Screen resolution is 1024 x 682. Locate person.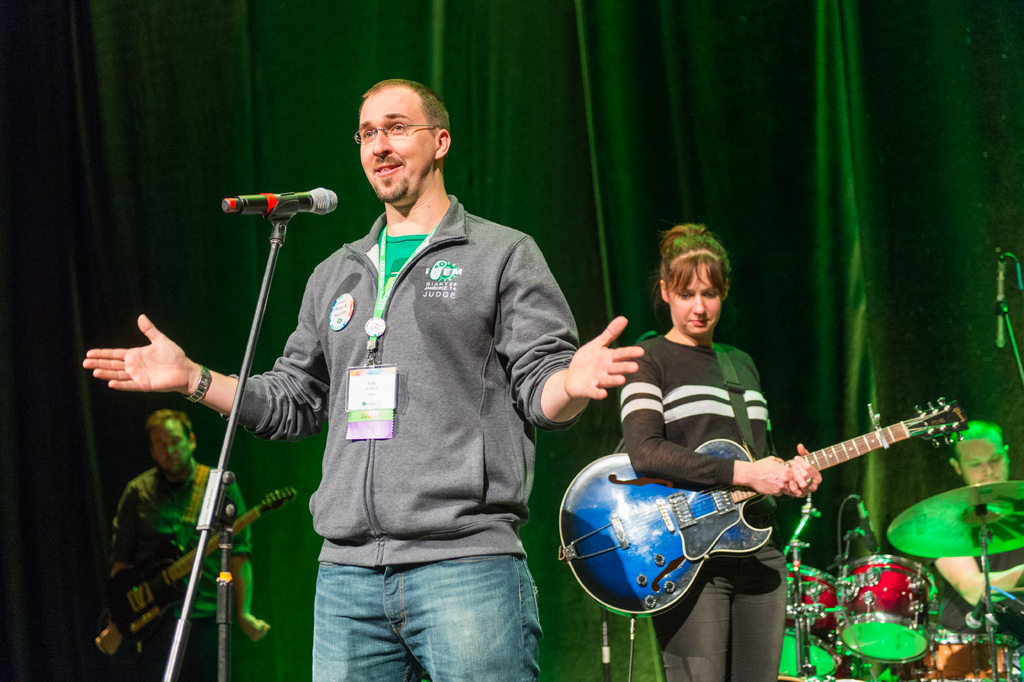
929,419,1023,633.
